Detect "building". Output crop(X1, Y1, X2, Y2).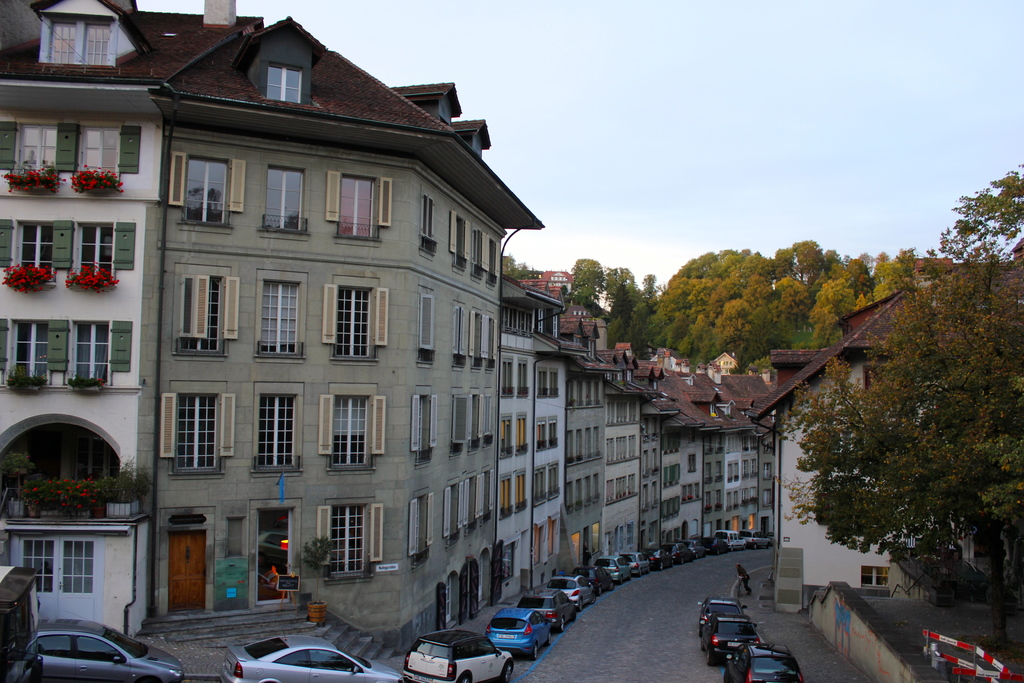
crop(559, 356, 629, 566).
